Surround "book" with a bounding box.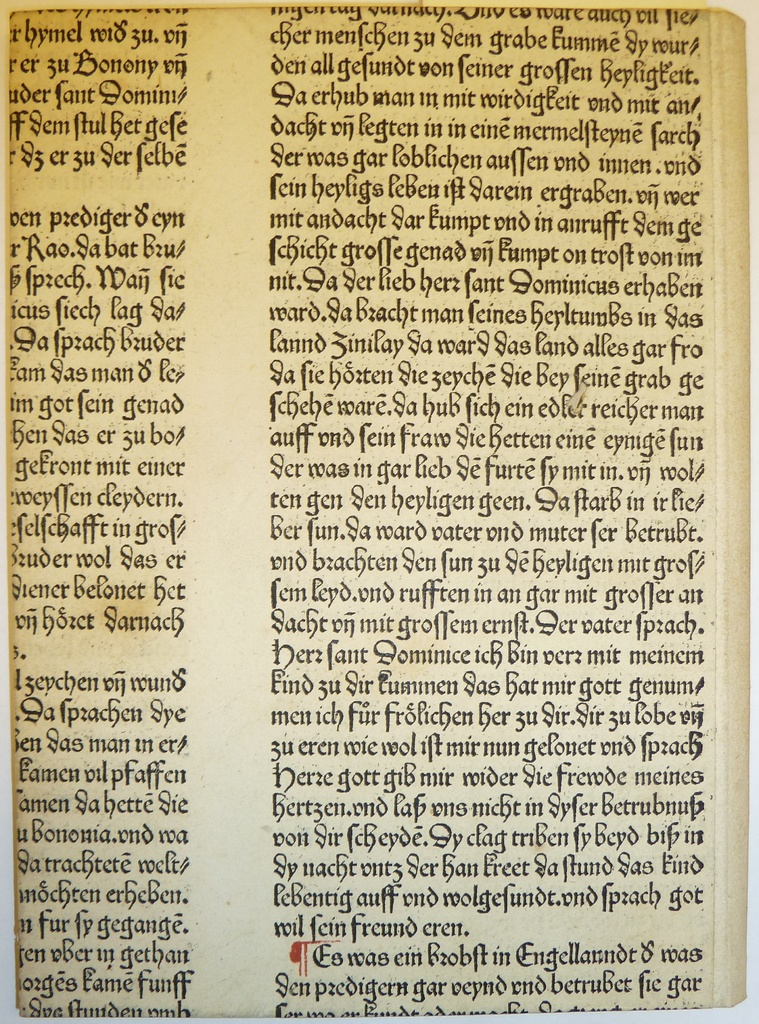
pyautogui.locateOnScreen(0, 0, 758, 1015).
